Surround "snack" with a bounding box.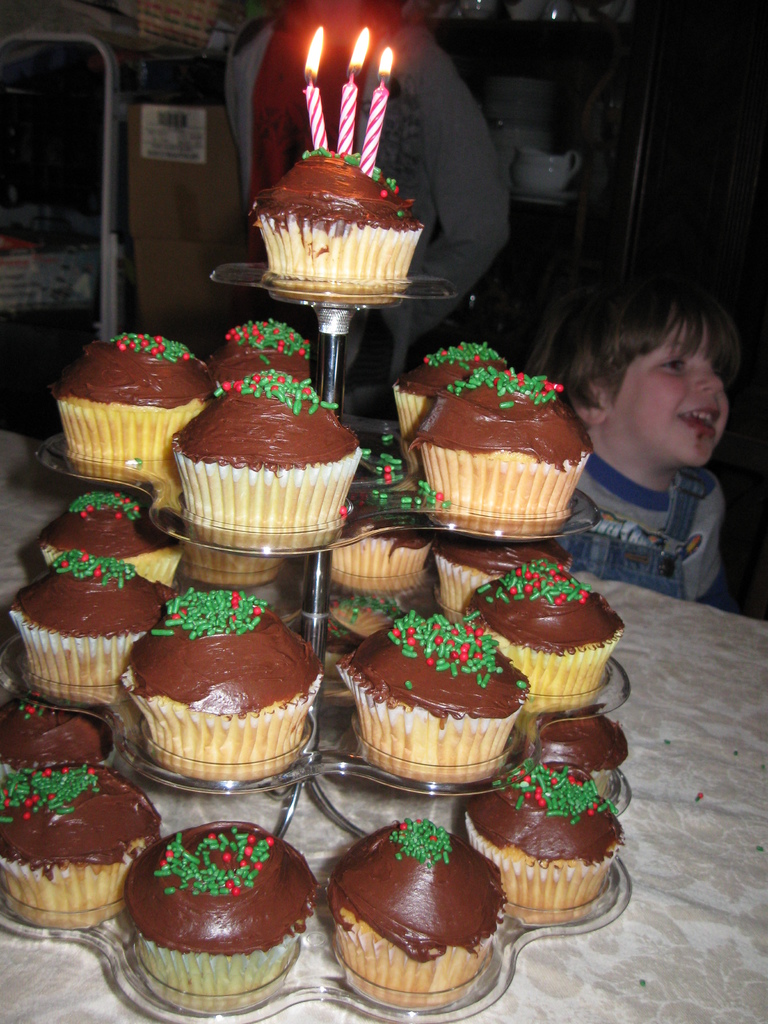
(243,144,426,287).
